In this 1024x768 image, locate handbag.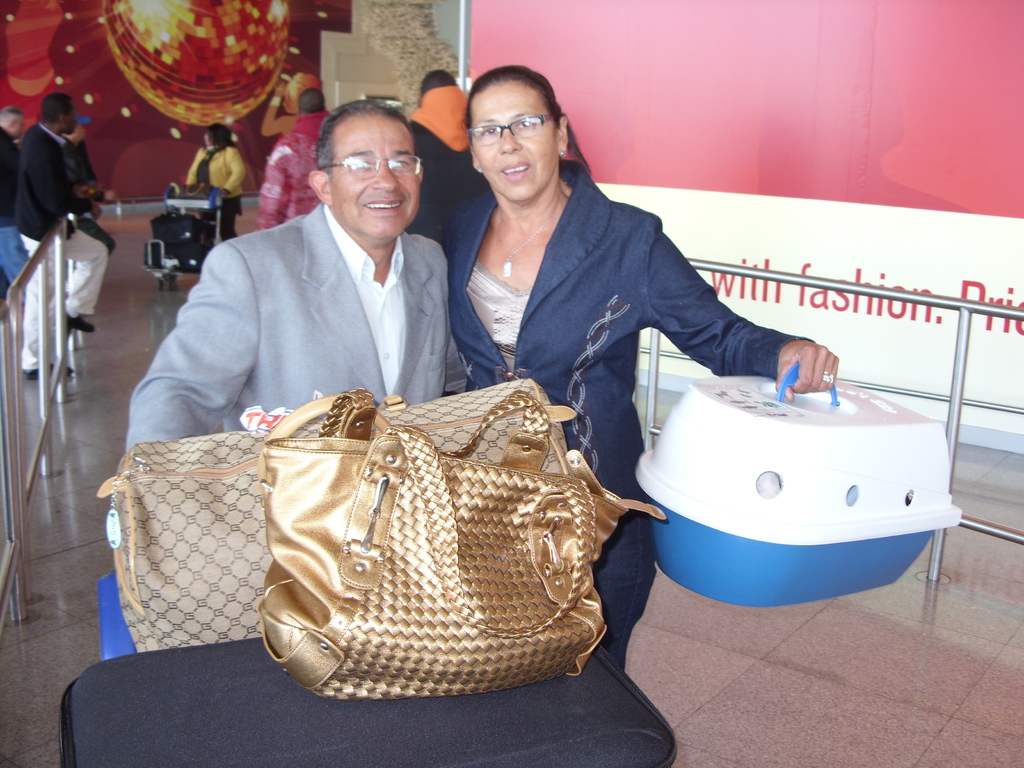
Bounding box: [left=255, top=389, right=669, bottom=699].
